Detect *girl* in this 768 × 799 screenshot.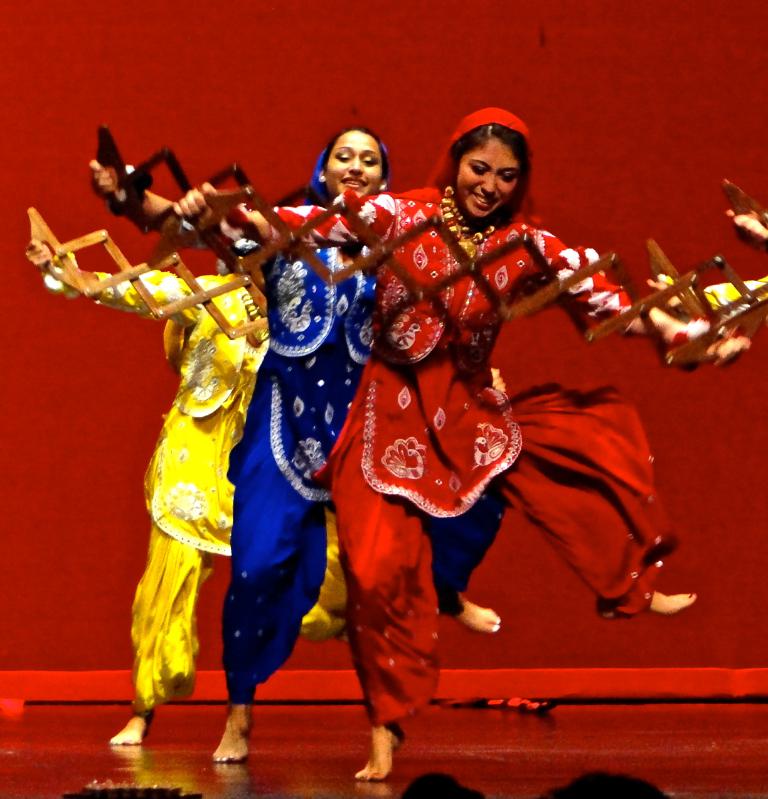
Detection: bbox(89, 125, 509, 763).
